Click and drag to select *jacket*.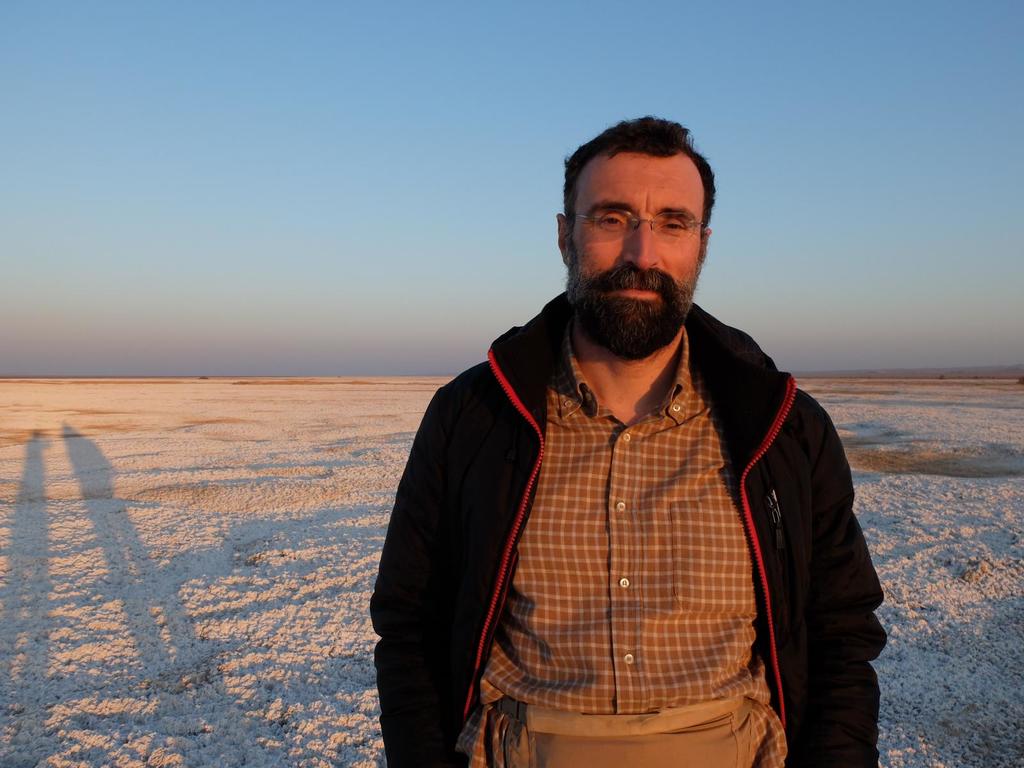
Selection: x1=376 y1=245 x2=888 y2=746.
